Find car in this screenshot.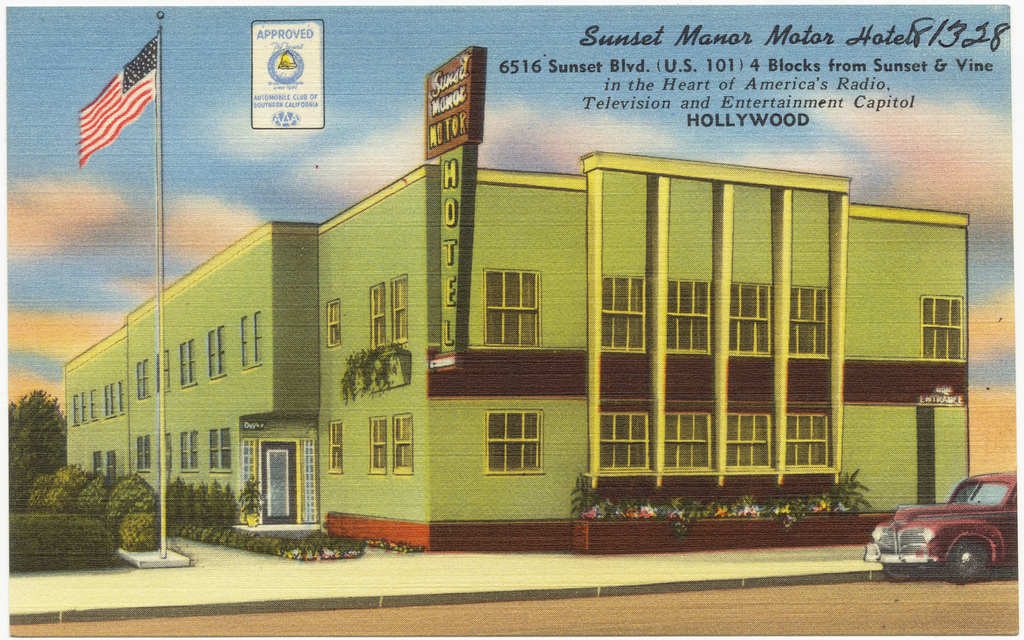
The bounding box for car is BBox(857, 471, 1023, 583).
